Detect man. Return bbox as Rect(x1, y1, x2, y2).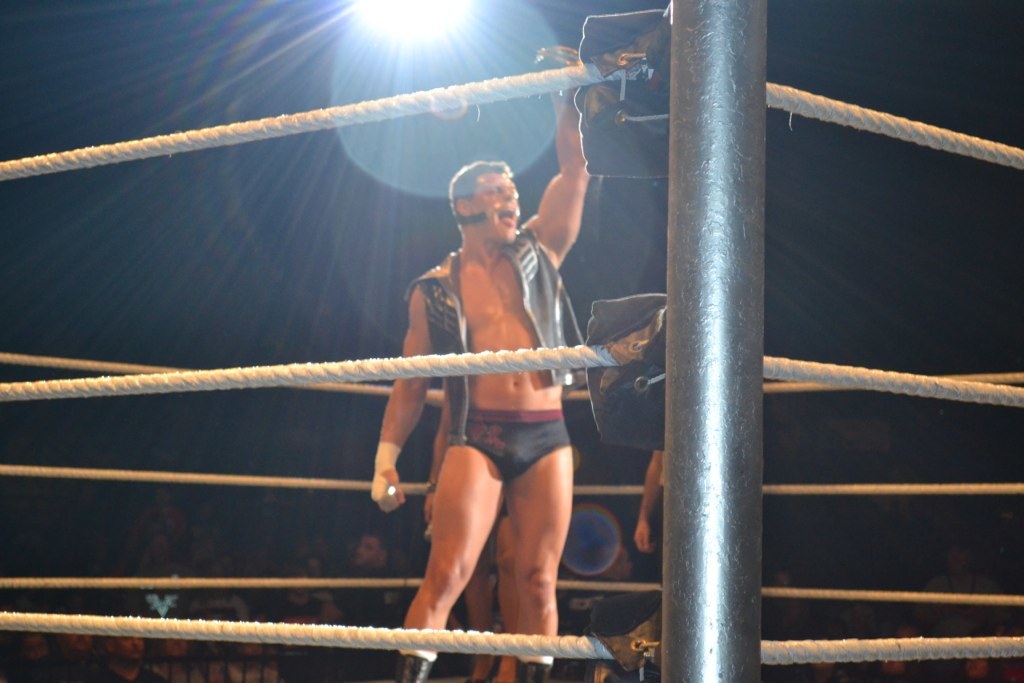
Rect(1, 623, 47, 682).
